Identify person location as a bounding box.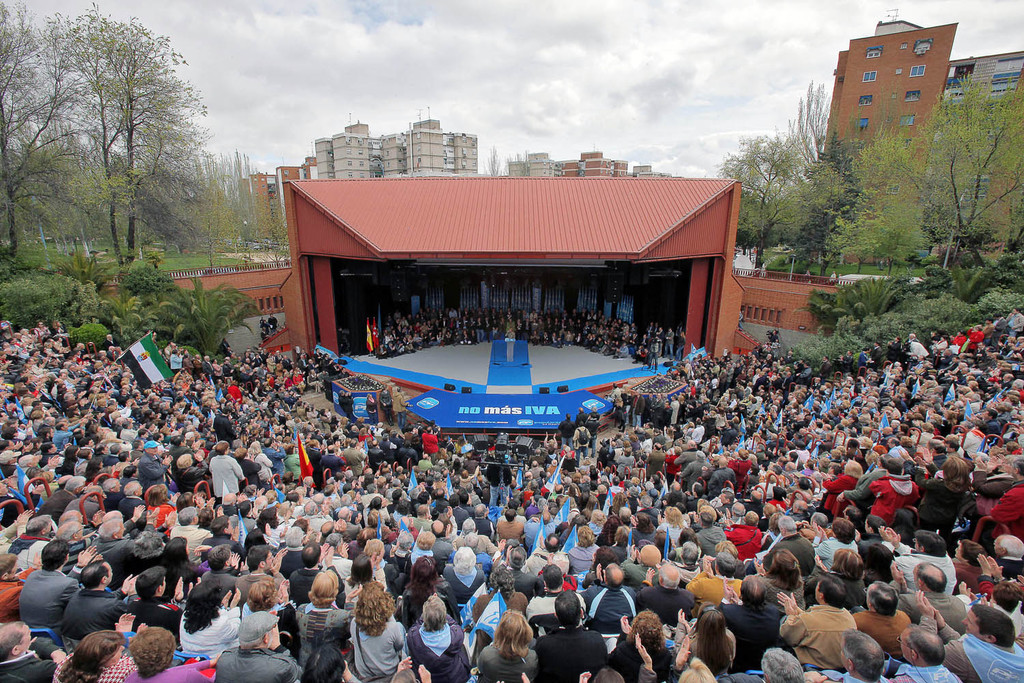
l=679, t=525, r=703, b=550.
